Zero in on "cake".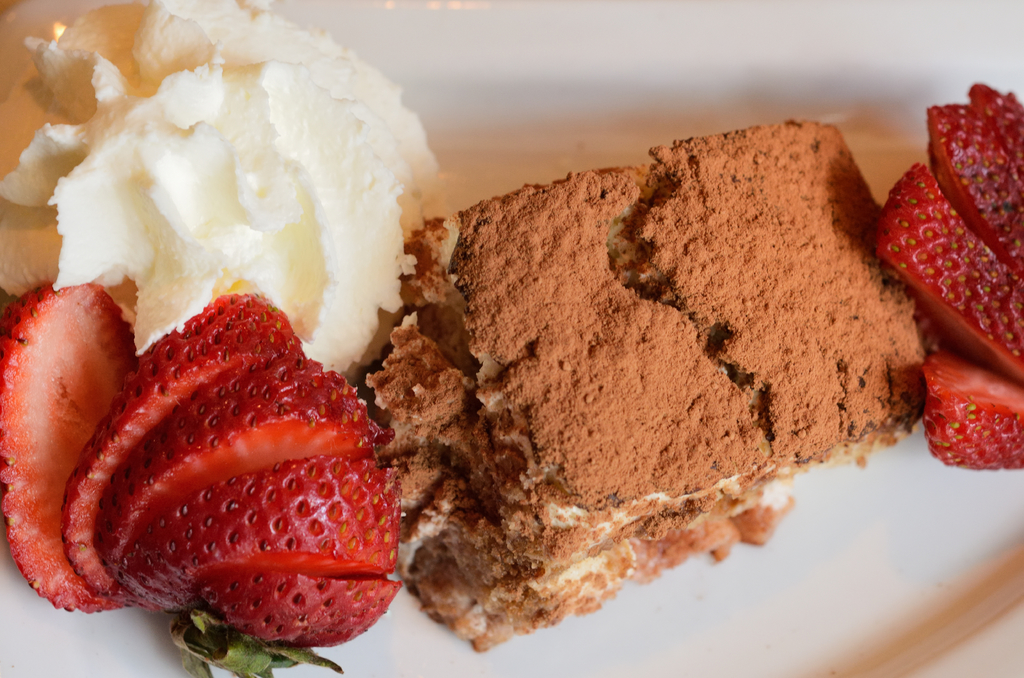
Zeroed in: crop(362, 119, 931, 652).
